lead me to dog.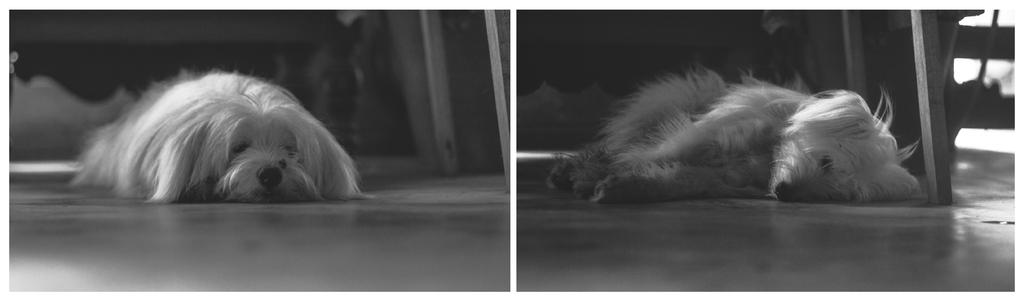
Lead to {"x1": 554, "y1": 67, "x2": 926, "y2": 208}.
